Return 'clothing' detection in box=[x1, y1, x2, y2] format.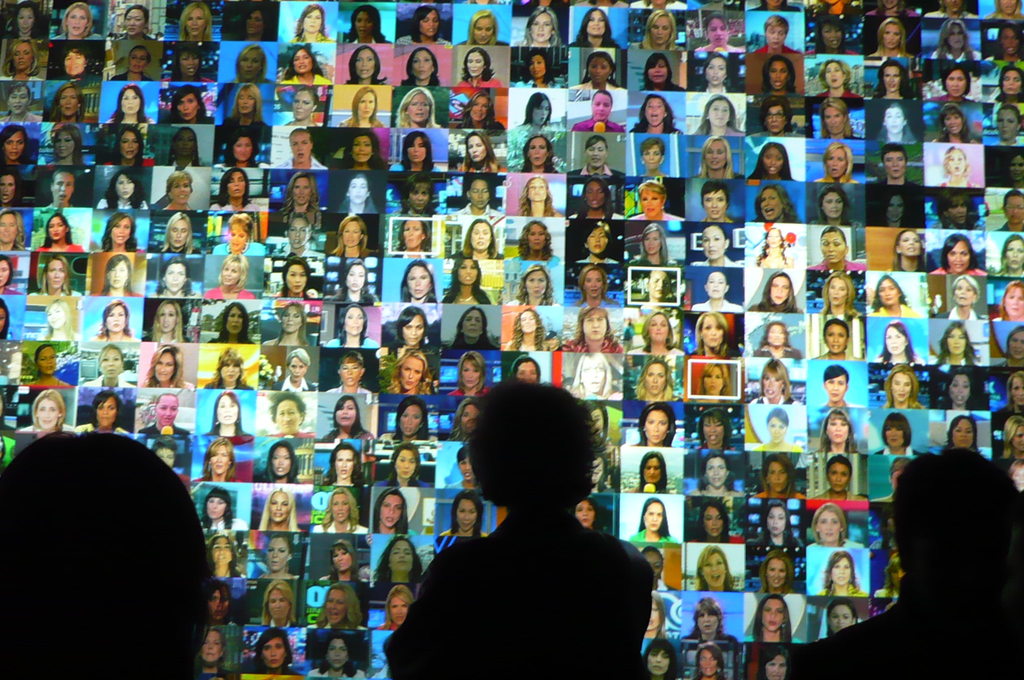
box=[782, 571, 1021, 679].
